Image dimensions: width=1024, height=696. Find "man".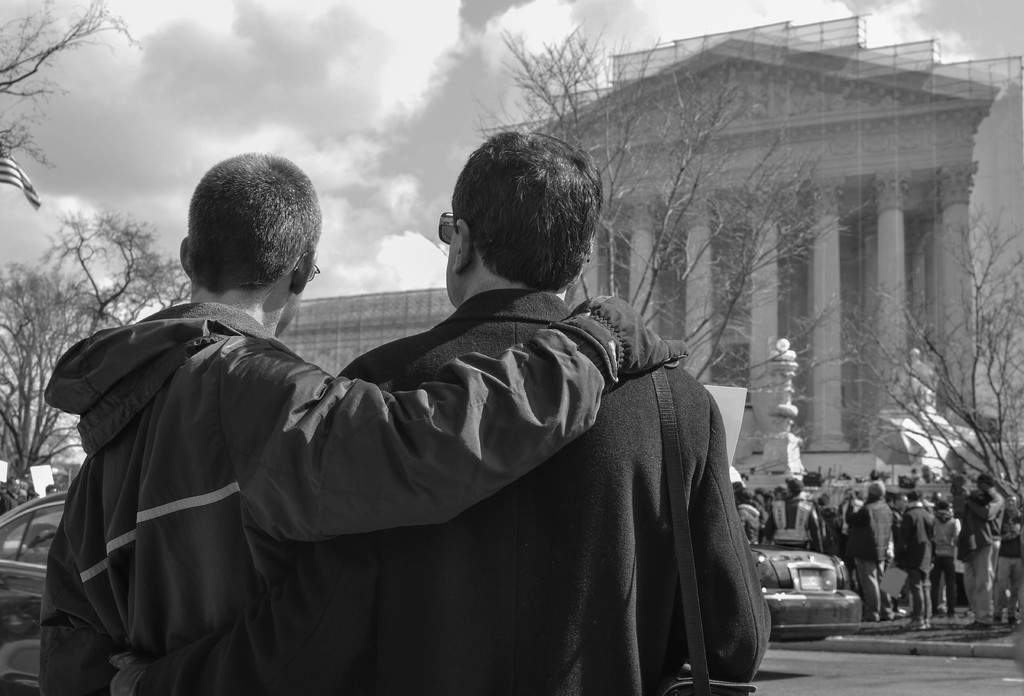
region(897, 492, 934, 630).
